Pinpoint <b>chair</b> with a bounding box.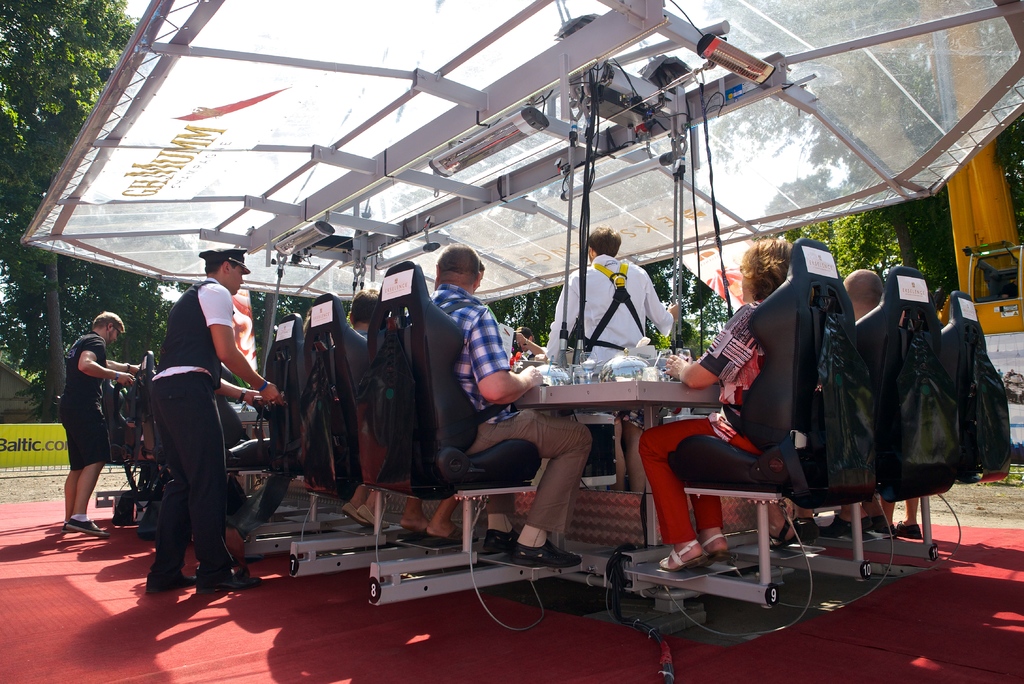
(127, 341, 160, 468).
